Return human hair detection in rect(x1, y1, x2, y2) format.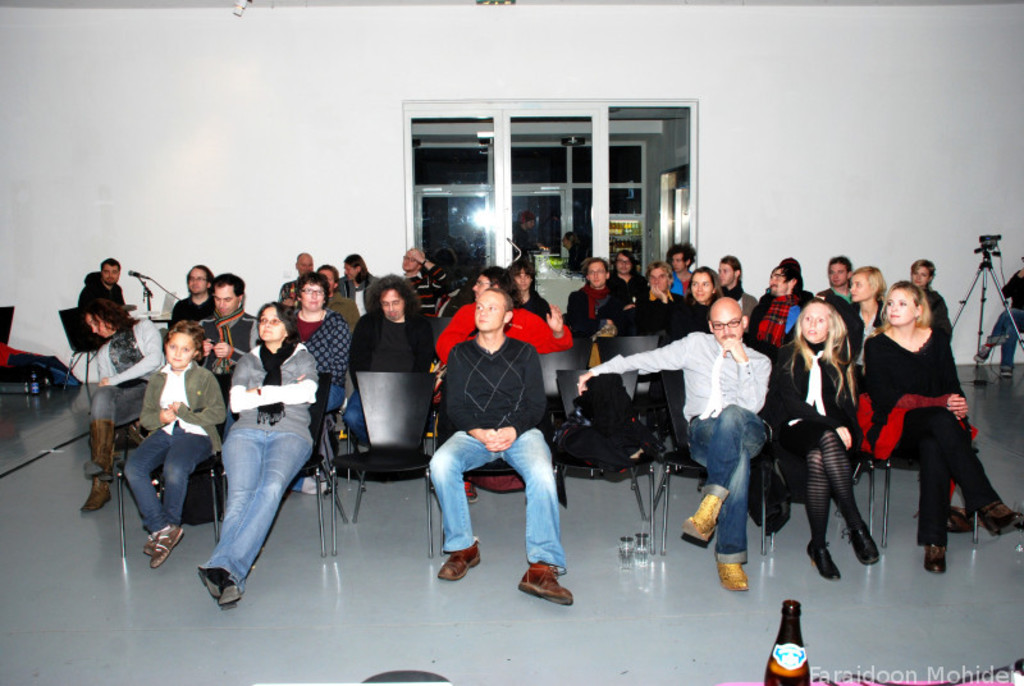
rect(211, 270, 244, 299).
